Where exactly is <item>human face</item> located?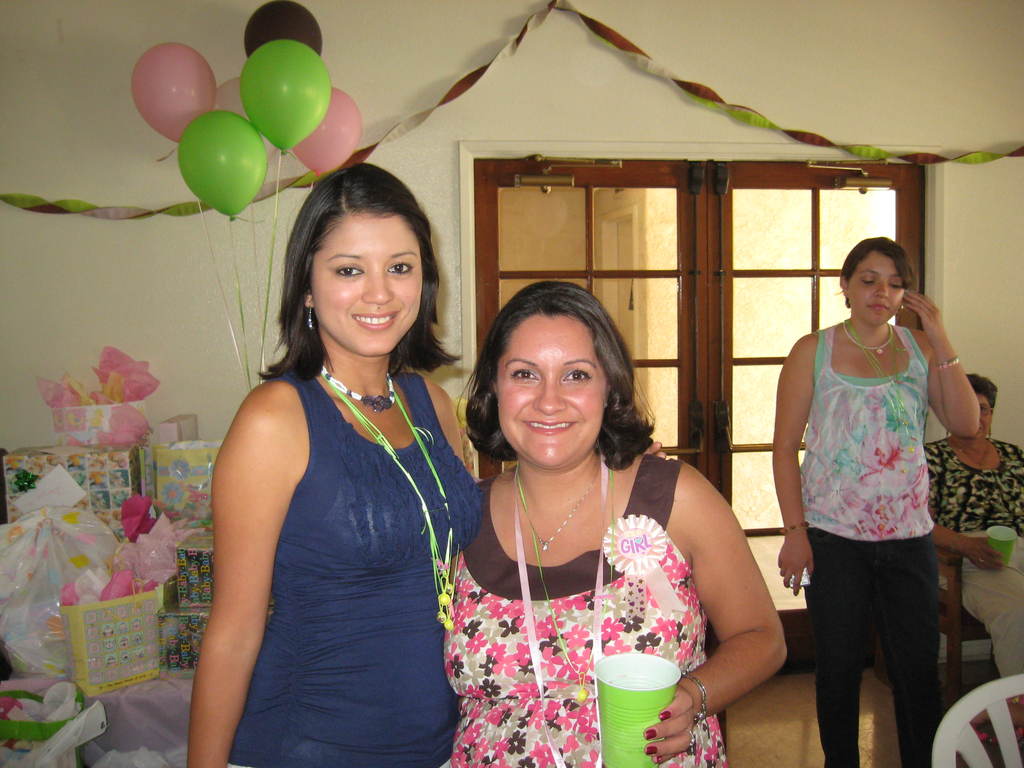
Its bounding box is pyautogui.locateOnScreen(305, 209, 426, 356).
